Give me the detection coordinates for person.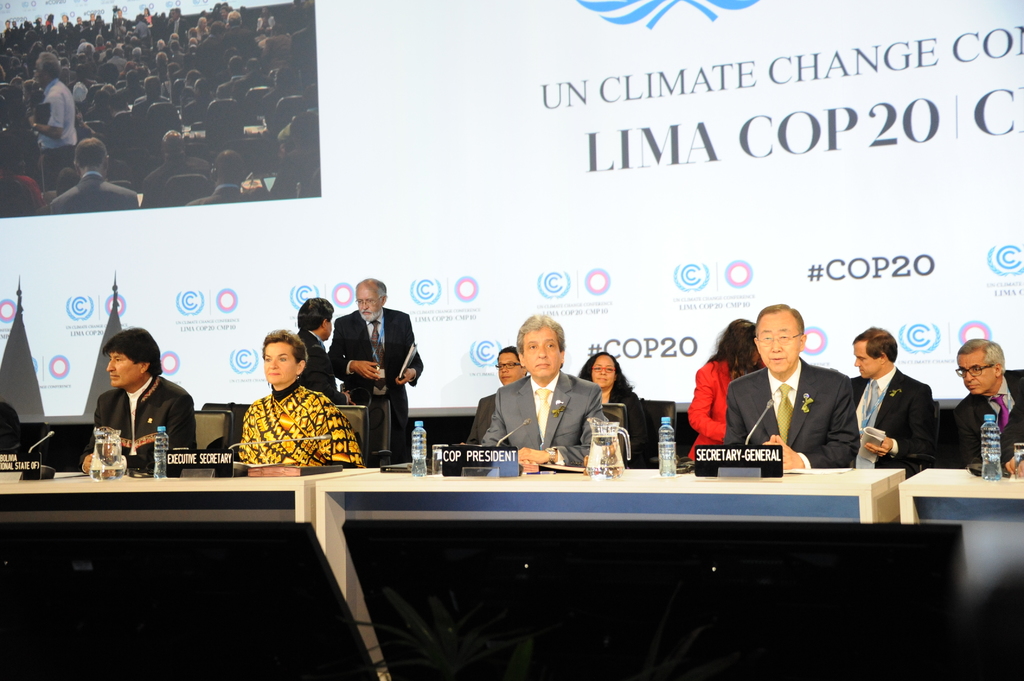
bbox=(729, 301, 859, 465).
